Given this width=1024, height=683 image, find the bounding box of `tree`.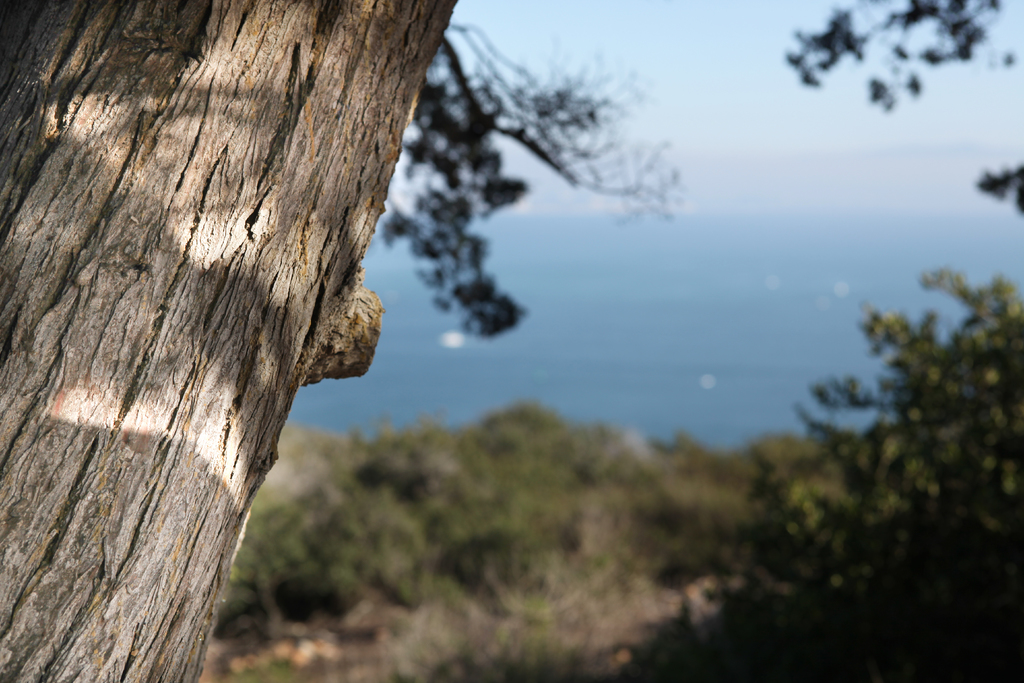
x1=611 y1=272 x2=1023 y2=682.
